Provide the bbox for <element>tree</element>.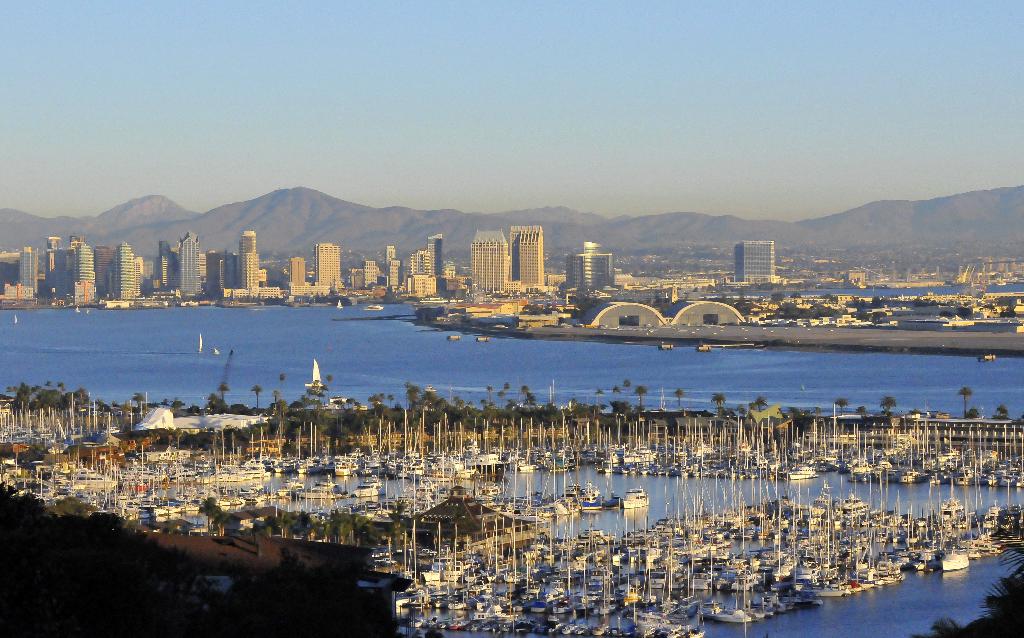
Rect(854, 406, 867, 413).
